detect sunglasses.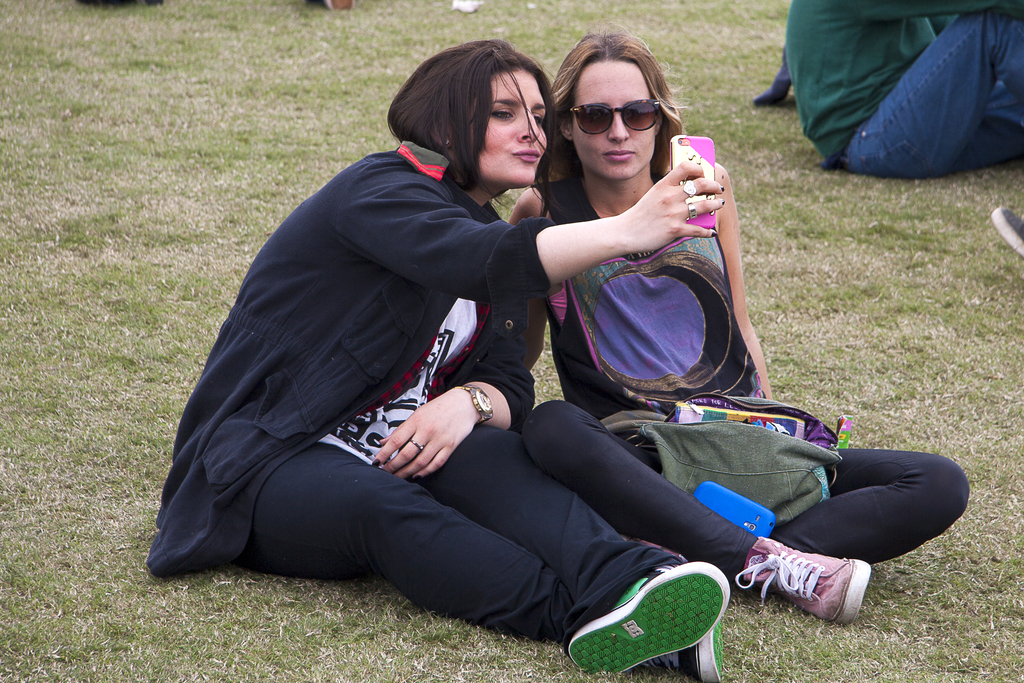
Detected at [x1=568, y1=98, x2=664, y2=136].
